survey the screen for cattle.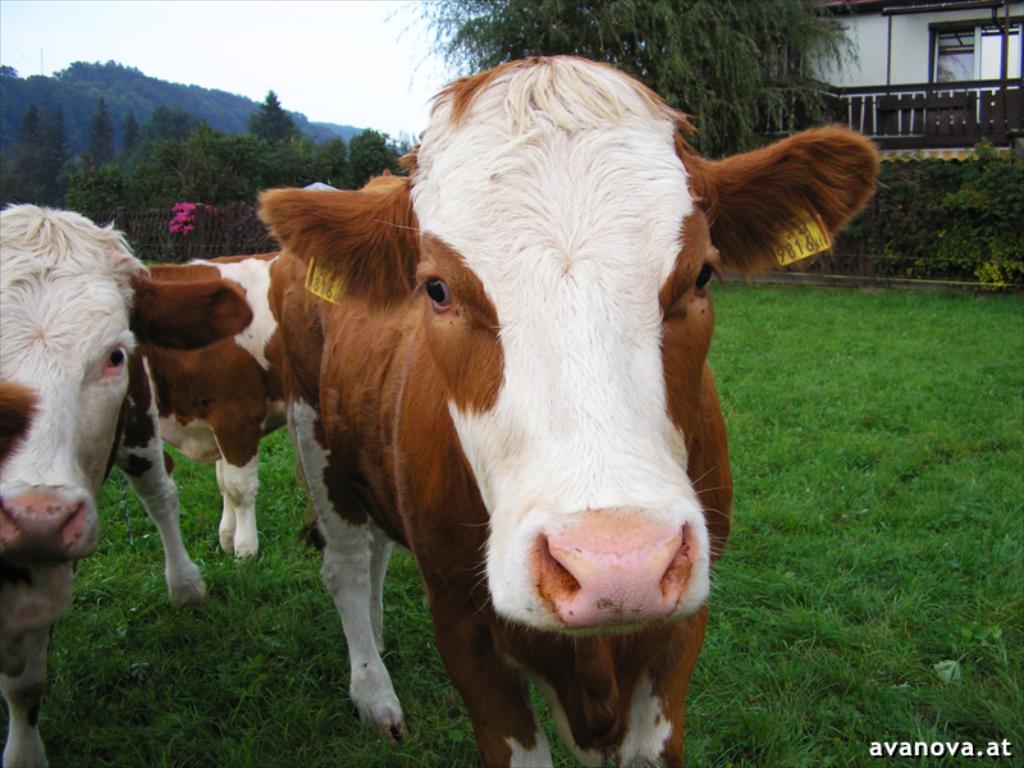
Survey found: x1=0, y1=198, x2=253, y2=767.
